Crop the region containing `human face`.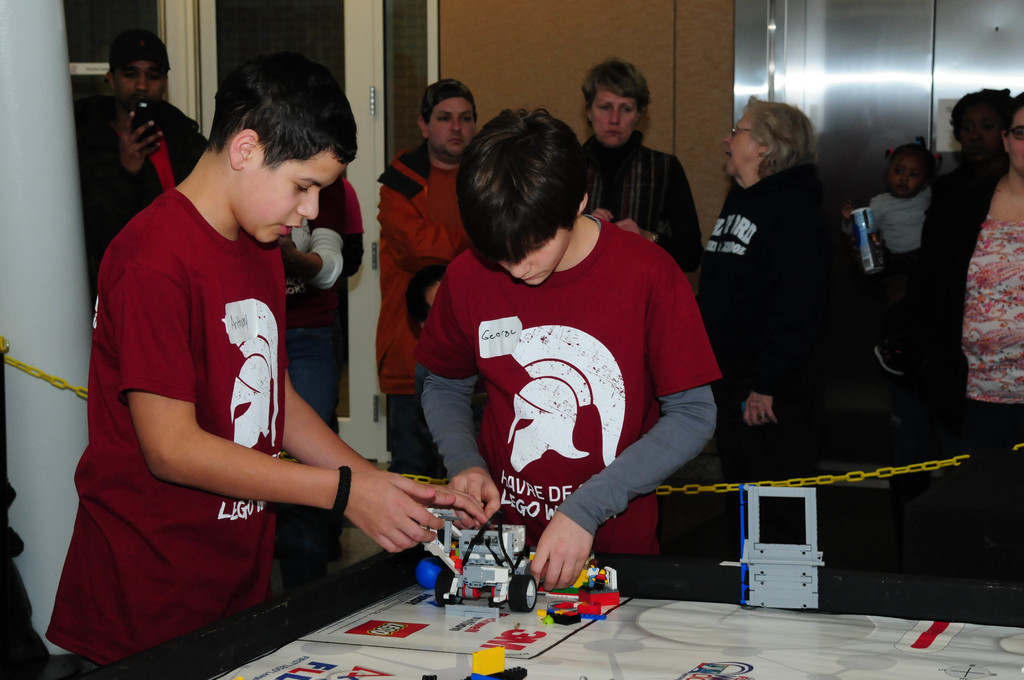
Crop region: <region>895, 152, 927, 197</region>.
